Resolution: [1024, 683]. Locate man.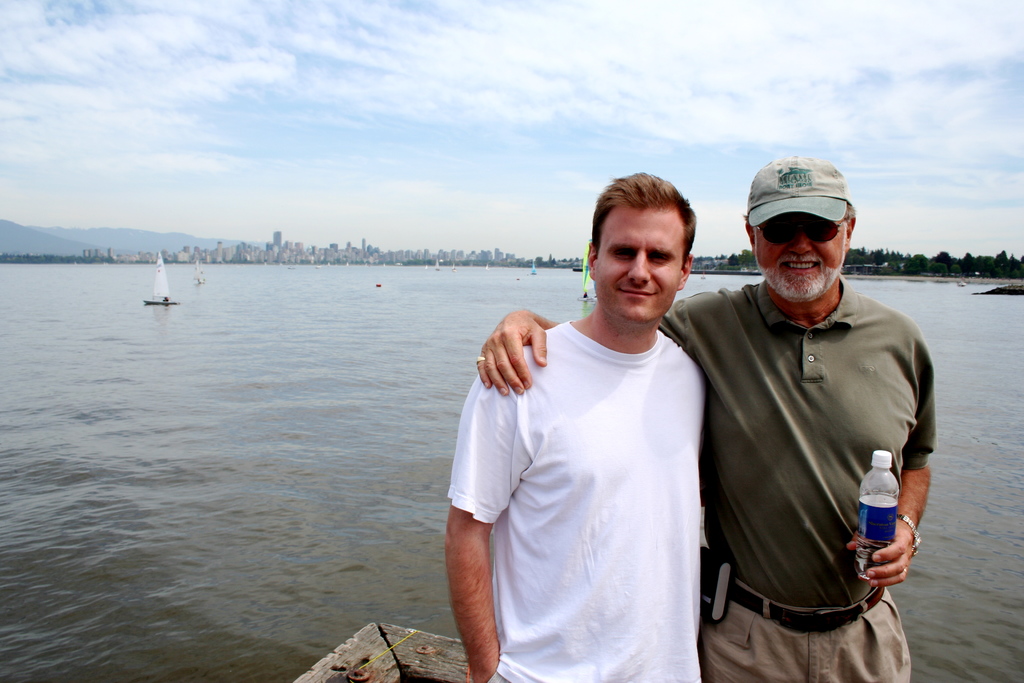
detection(473, 158, 938, 682).
